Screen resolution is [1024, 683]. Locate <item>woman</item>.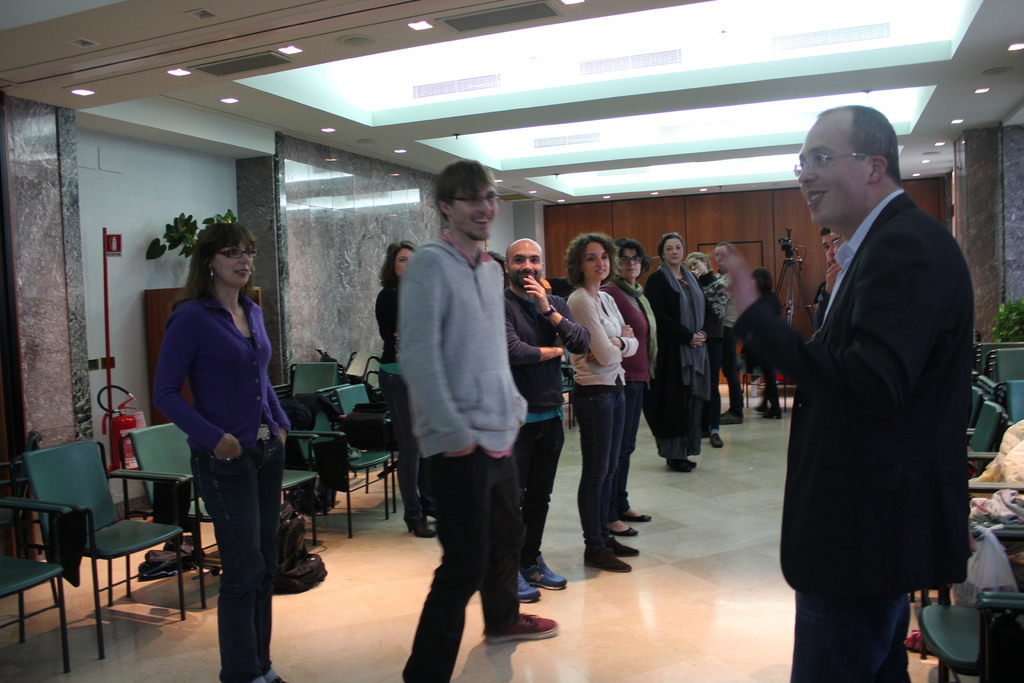
select_region(143, 208, 303, 670).
